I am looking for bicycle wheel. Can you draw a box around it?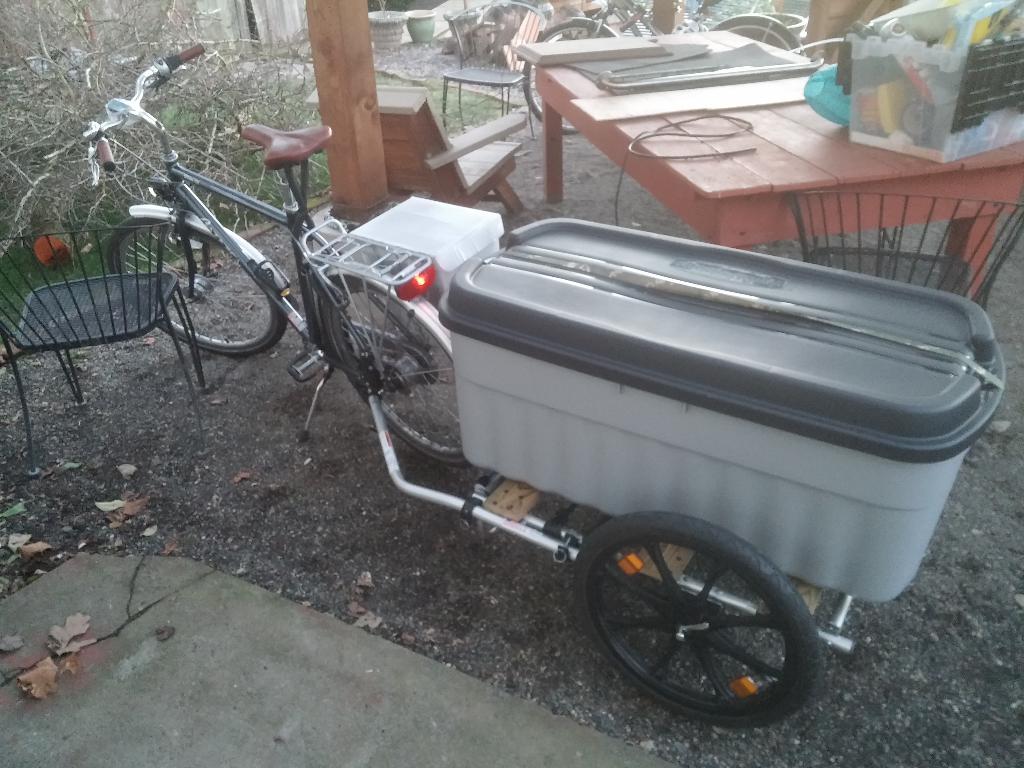
Sure, the bounding box is left=579, top=519, right=822, bottom=730.
